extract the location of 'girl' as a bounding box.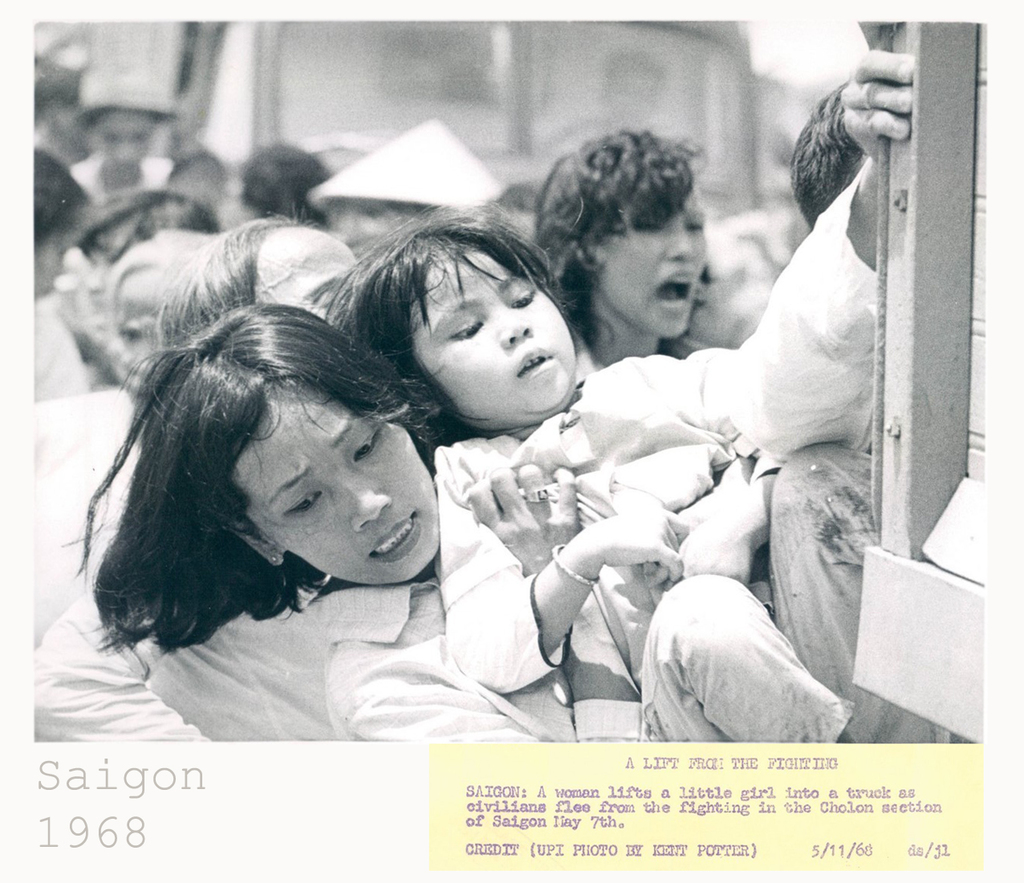
box=[333, 152, 884, 743].
